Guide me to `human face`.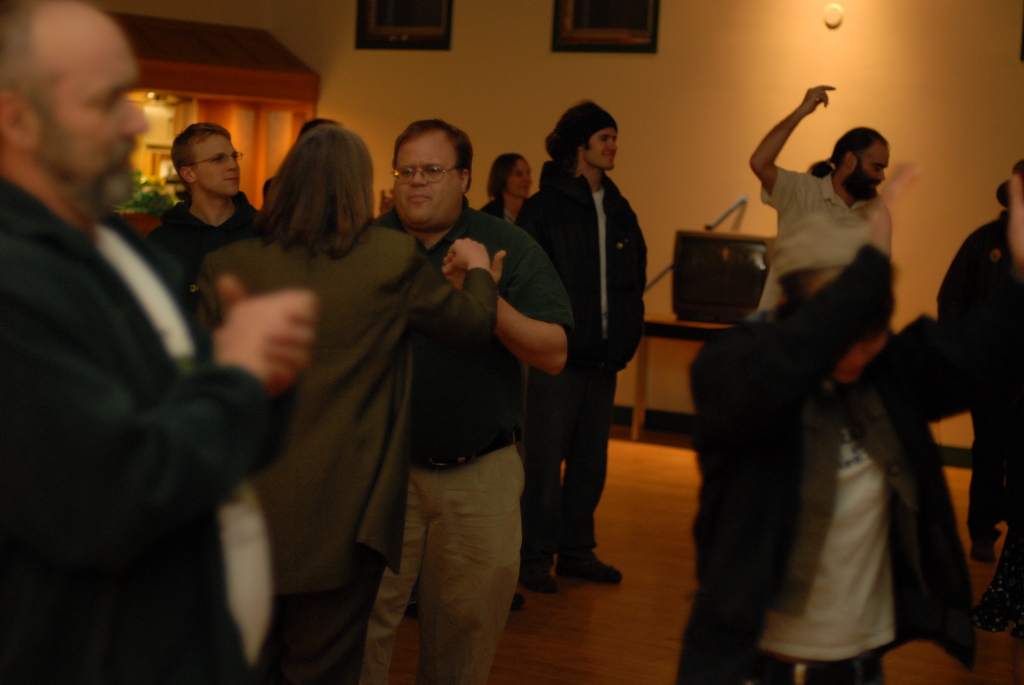
Guidance: (left=198, top=138, right=241, bottom=196).
